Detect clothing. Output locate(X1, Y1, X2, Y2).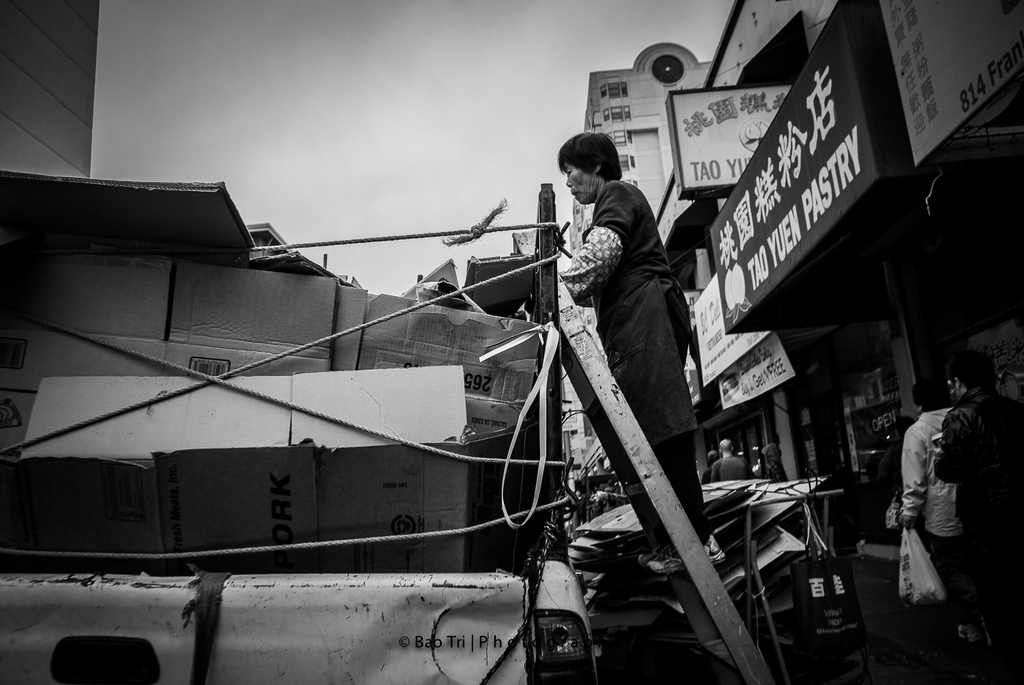
locate(560, 180, 707, 537).
